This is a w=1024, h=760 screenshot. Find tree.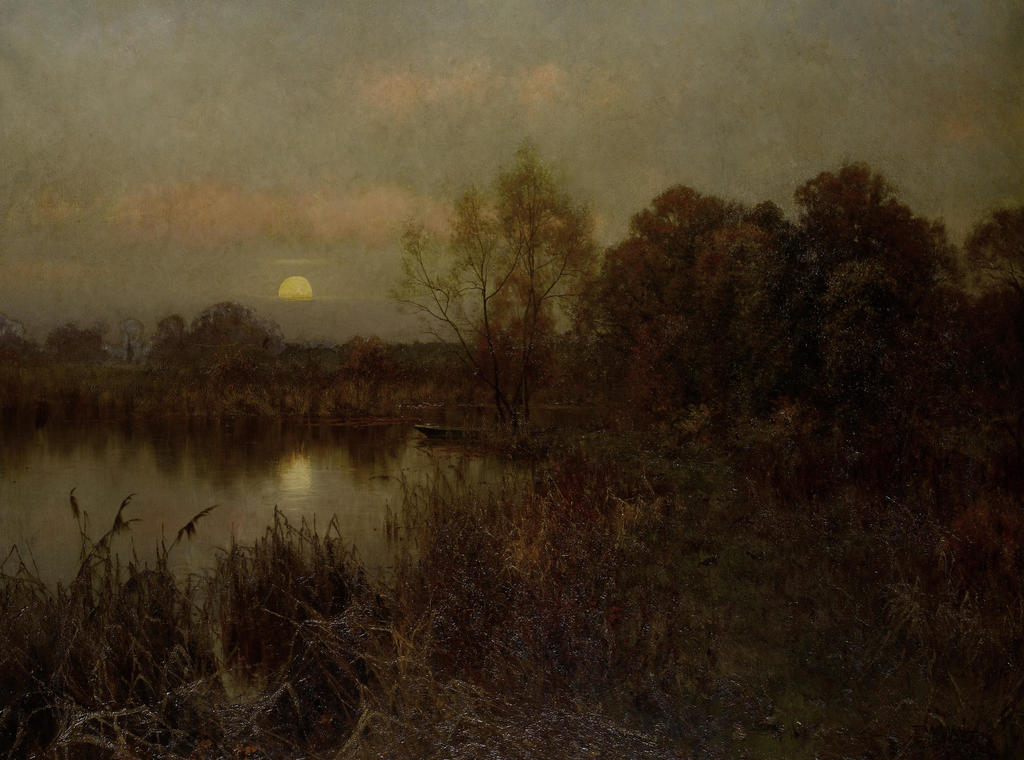
Bounding box: bbox=[371, 133, 609, 454].
